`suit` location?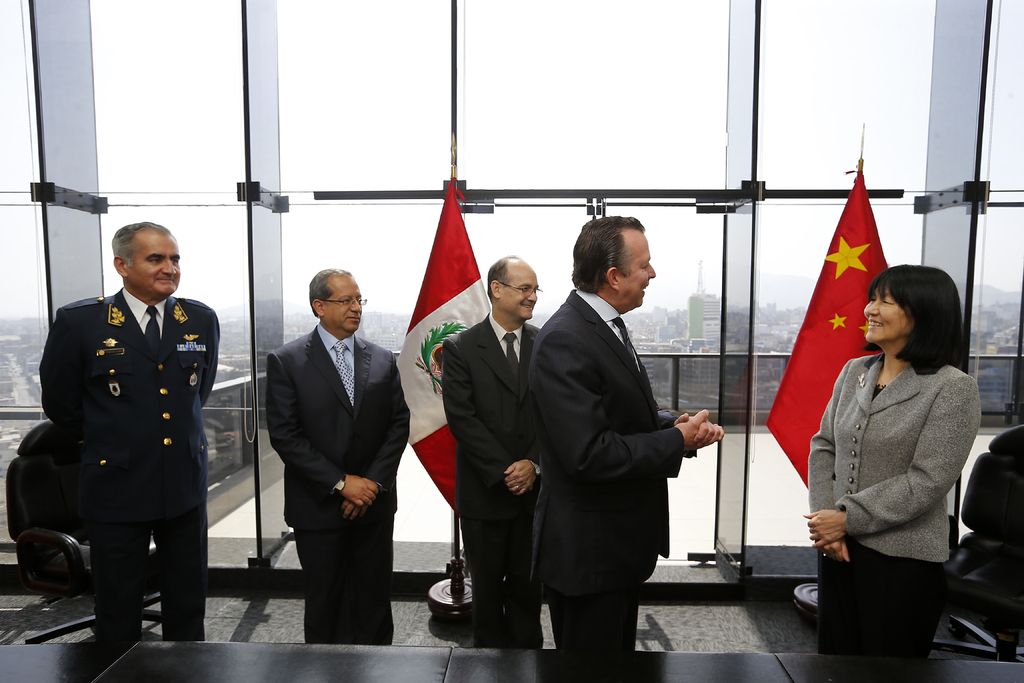
(440,309,544,650)
